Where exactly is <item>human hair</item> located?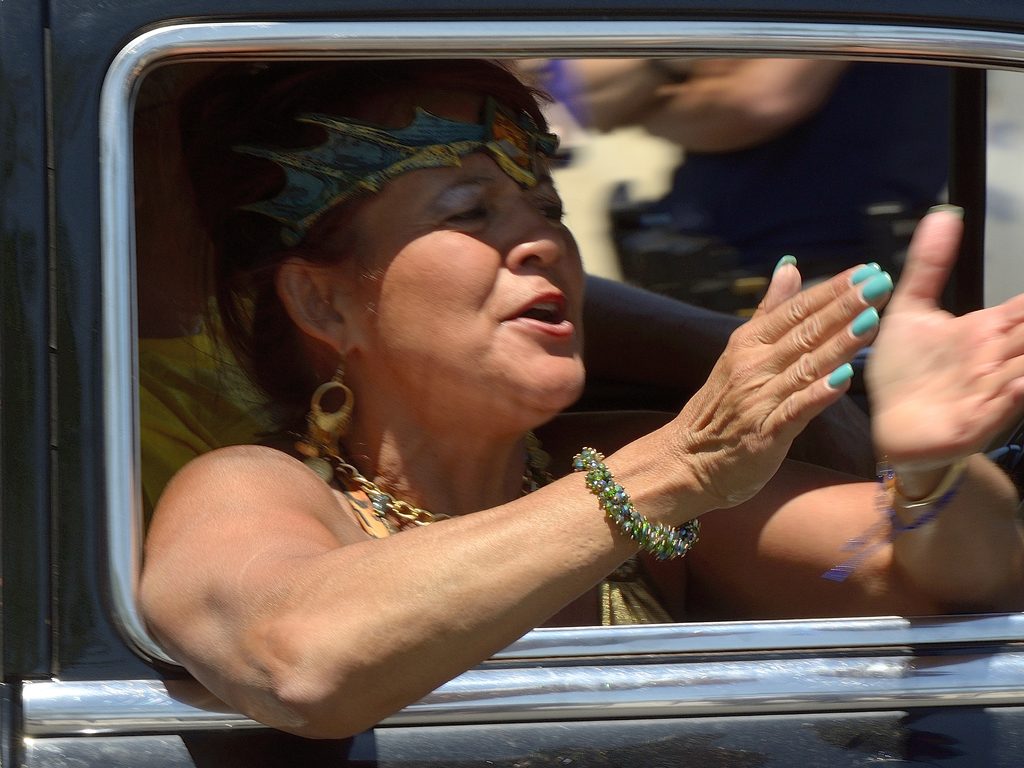
Its bounding box is left=182, top=113, right=584, bottom=455.
